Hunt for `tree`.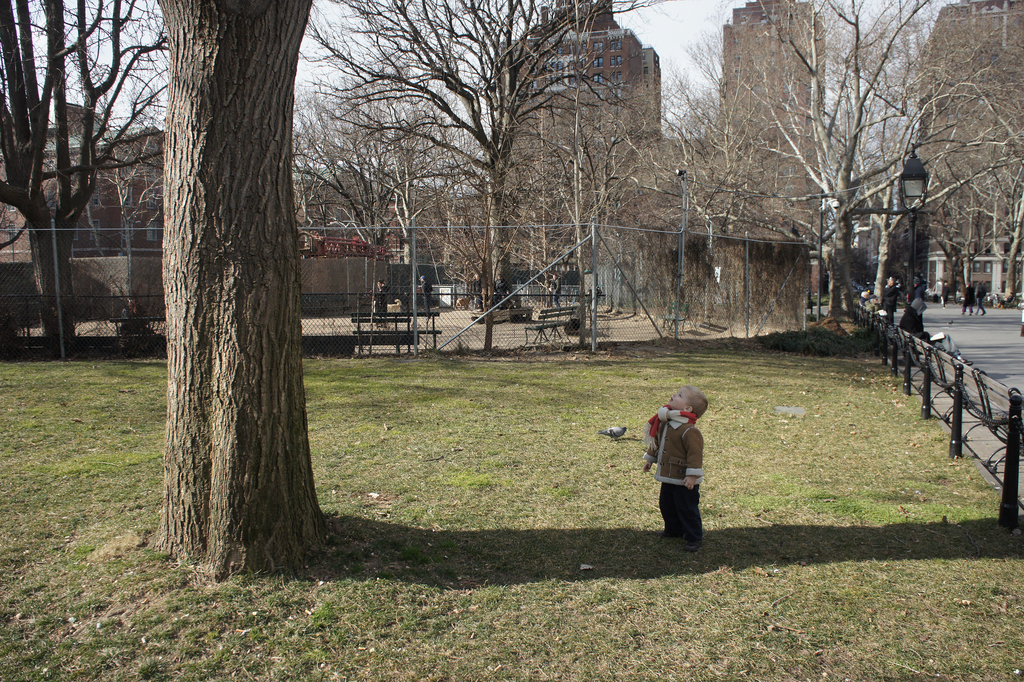
Hunted down at pyautogui.locateOnScreen(127, 19, 342, 579).
